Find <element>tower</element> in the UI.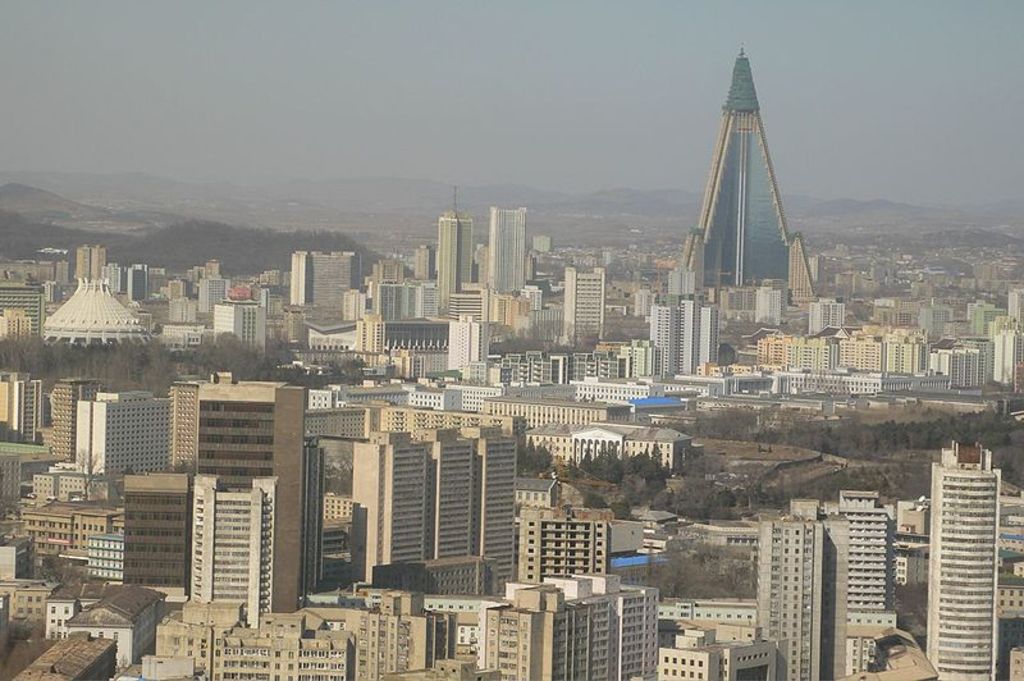
UI element at 188:465:282:625.
